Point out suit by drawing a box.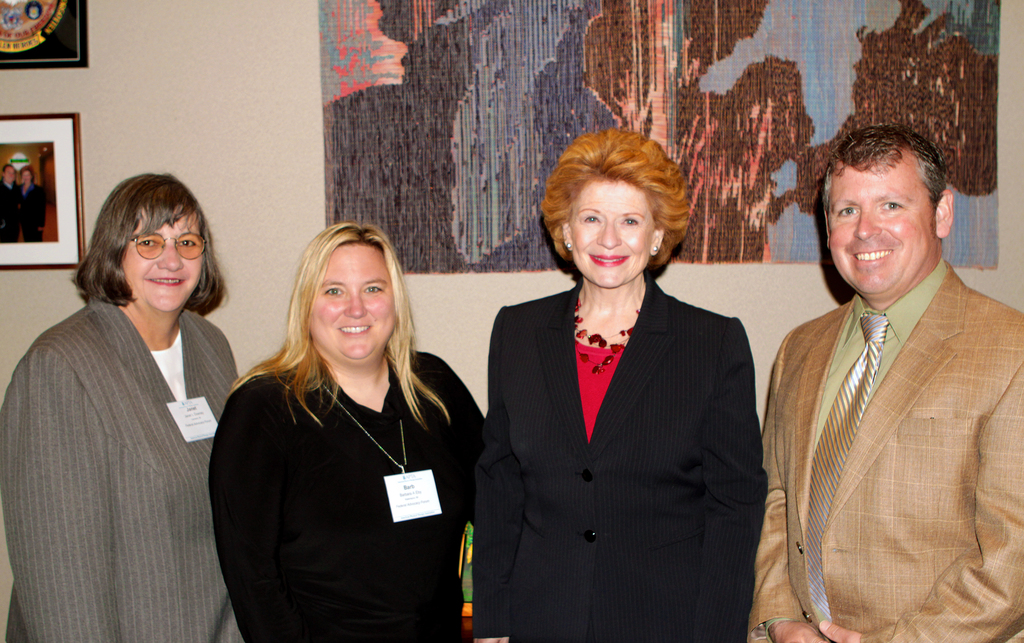
<box>753,158,1013,642</box>.
